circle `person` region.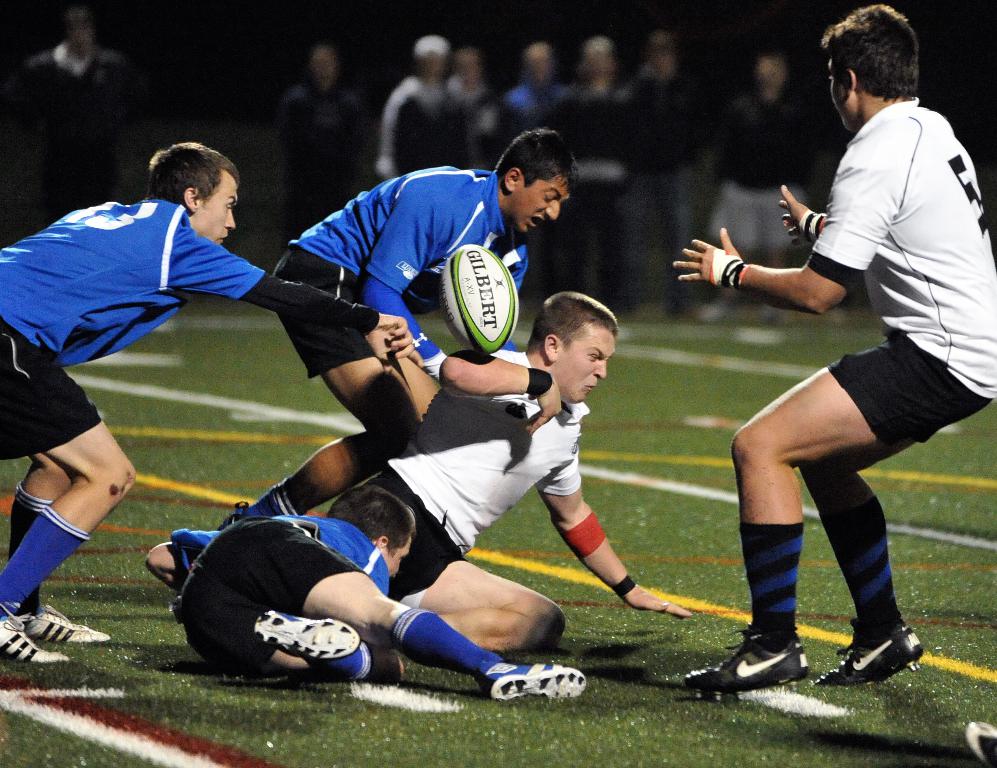
Region: left=375, top=34, right=482, bottom=180.
